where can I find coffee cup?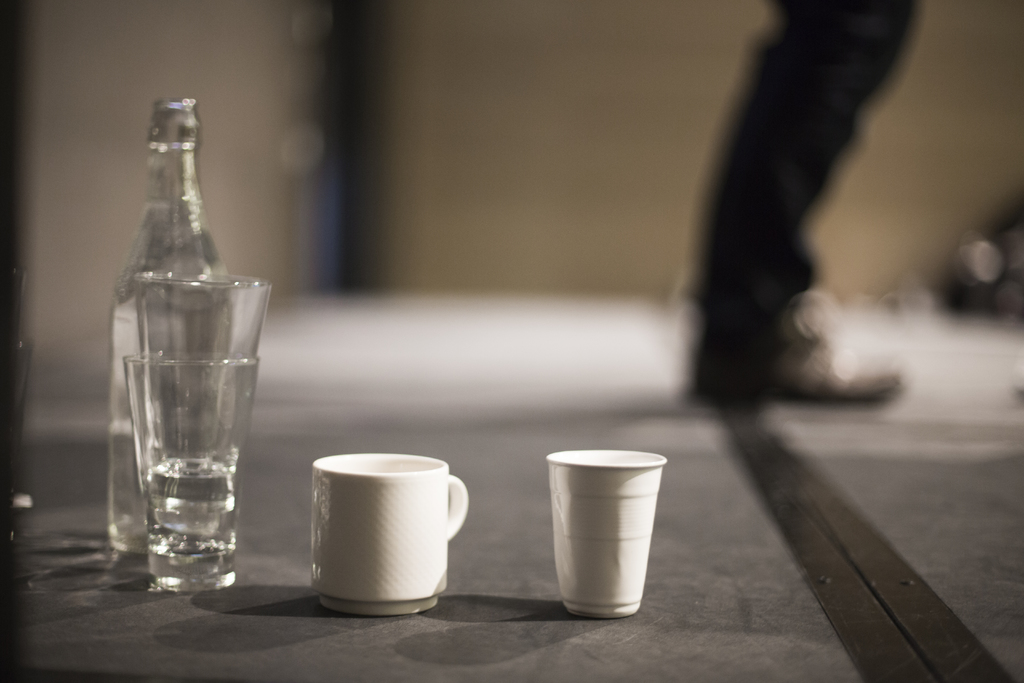
You can find it at x1=307, y1=445, x2=468, y2=620.
